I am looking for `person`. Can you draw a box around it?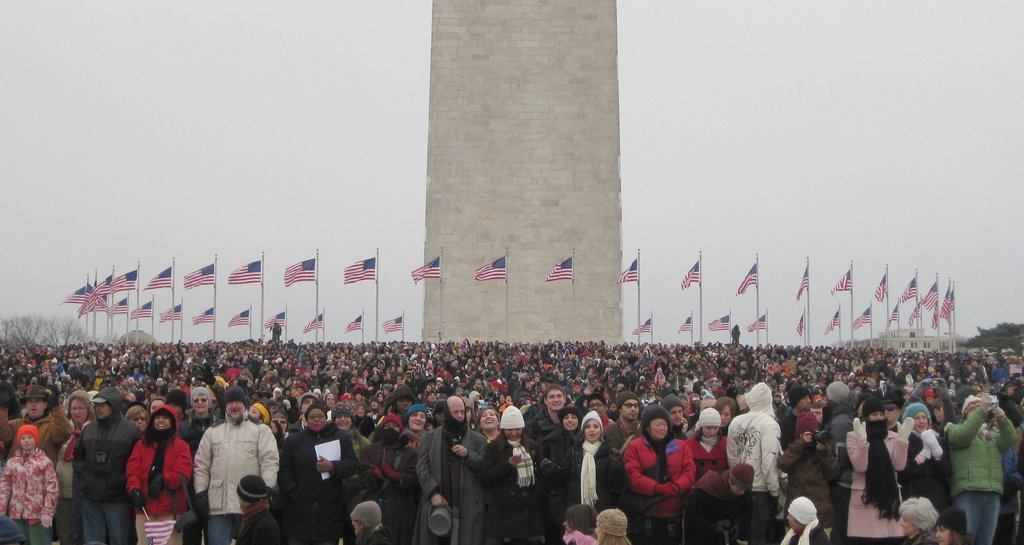
Sure, the bounding box is bbox(942, 389, 1016, 544).
